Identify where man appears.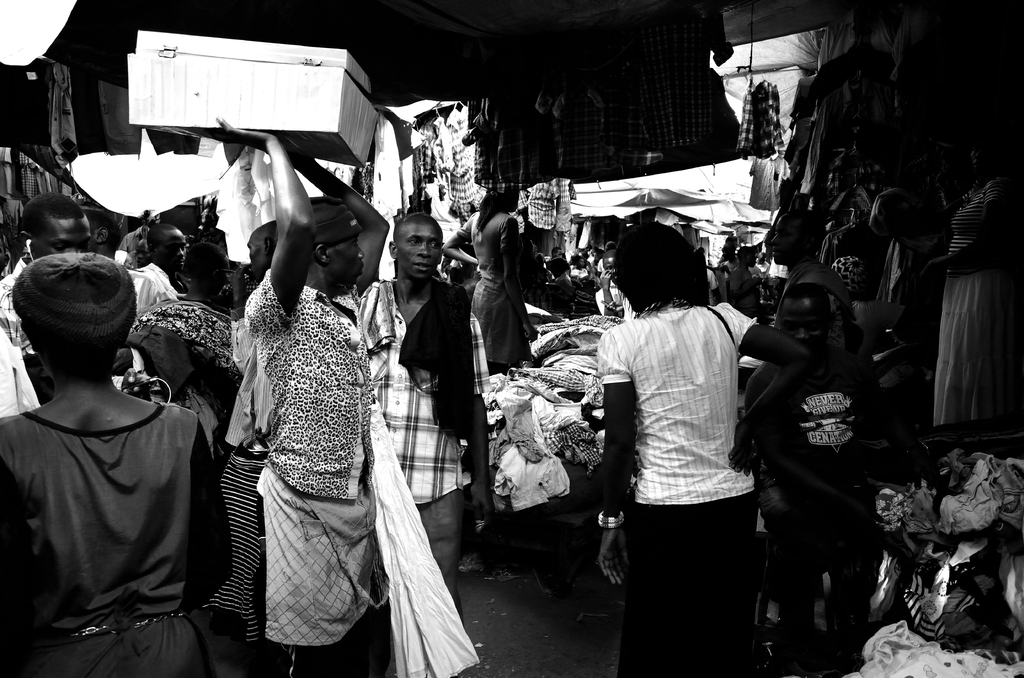
Appears at (left=0, top=186, right=92, bottom=362).
